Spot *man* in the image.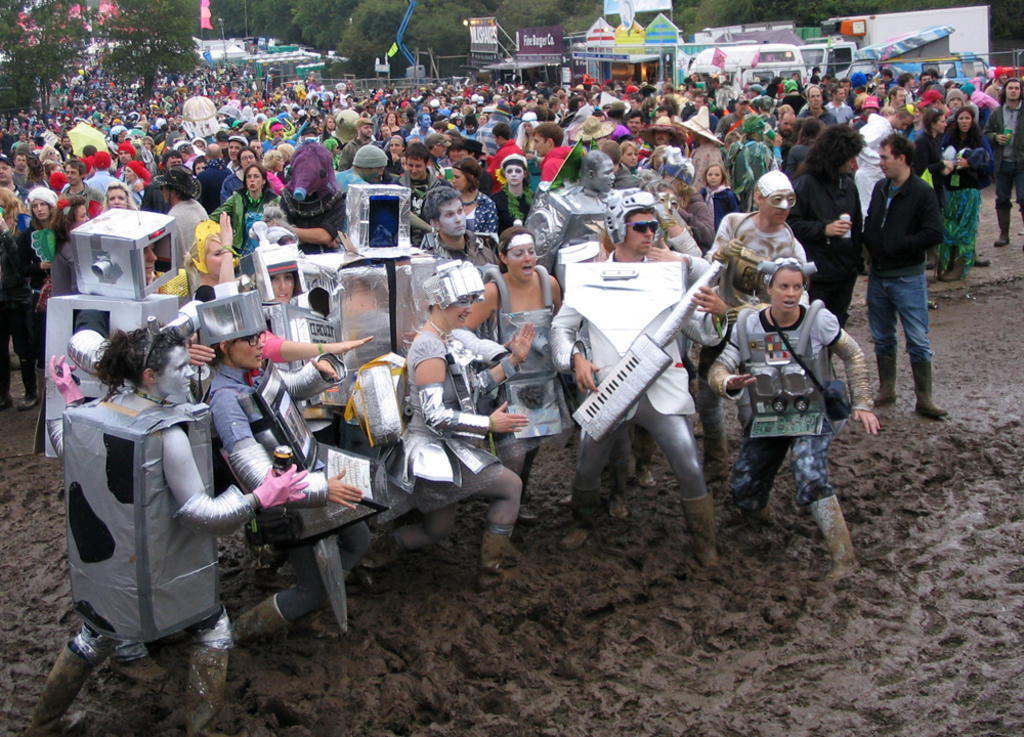
*man* found at region(90, 156, 129, 207).
